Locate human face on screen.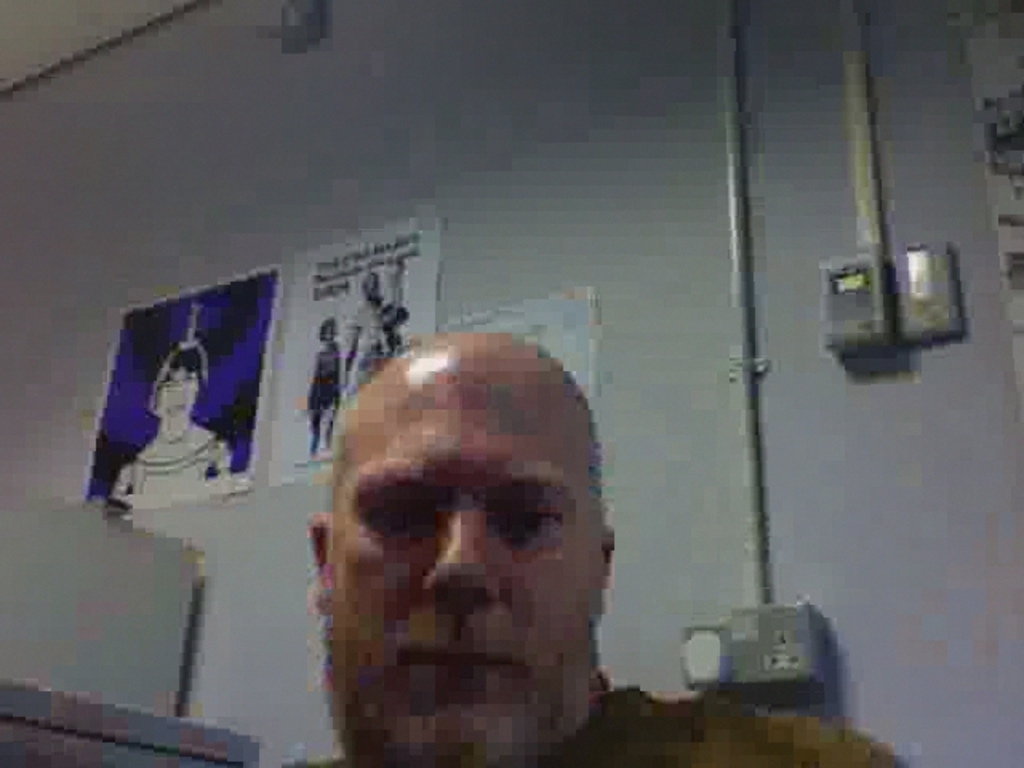
On screen at bbox=[326, 370, 594, 758].
